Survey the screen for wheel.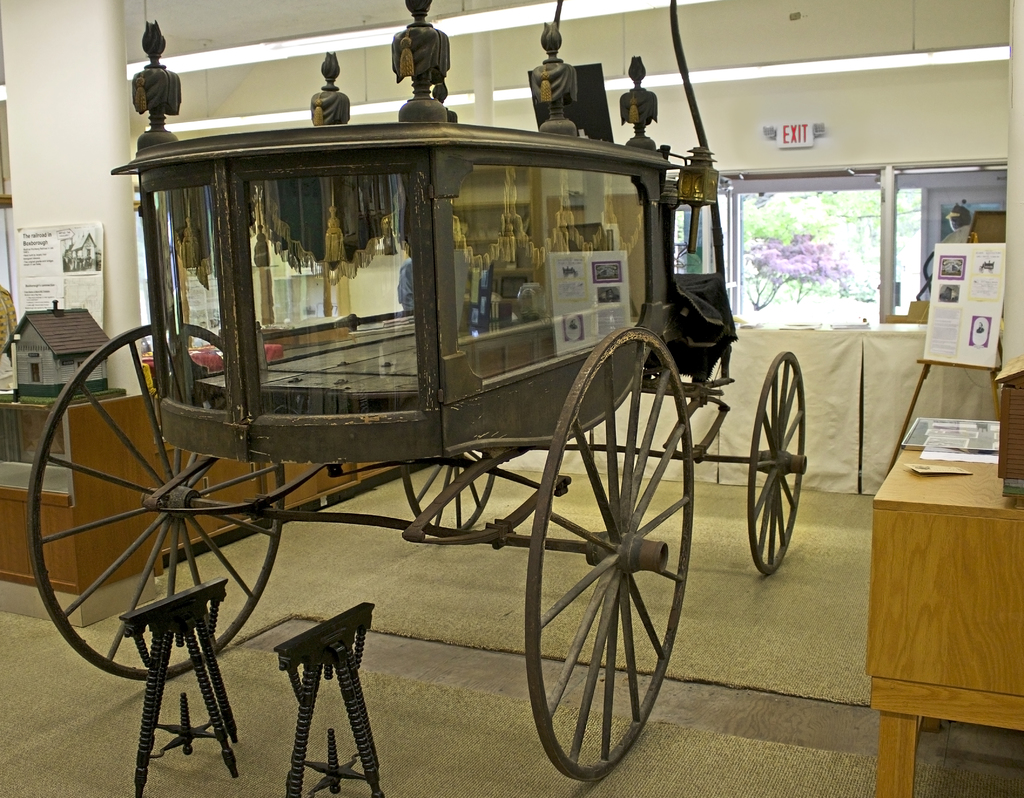
Survey found: box=[749, 364, 820, 599].
